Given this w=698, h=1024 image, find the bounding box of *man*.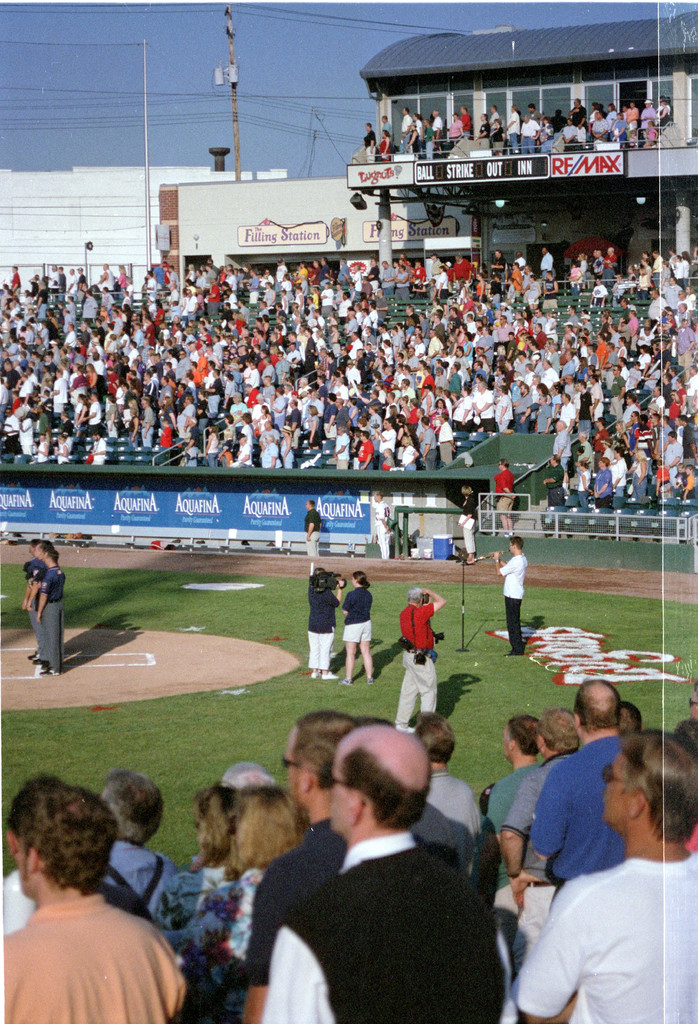
box=[434, 410, 457, 463].
